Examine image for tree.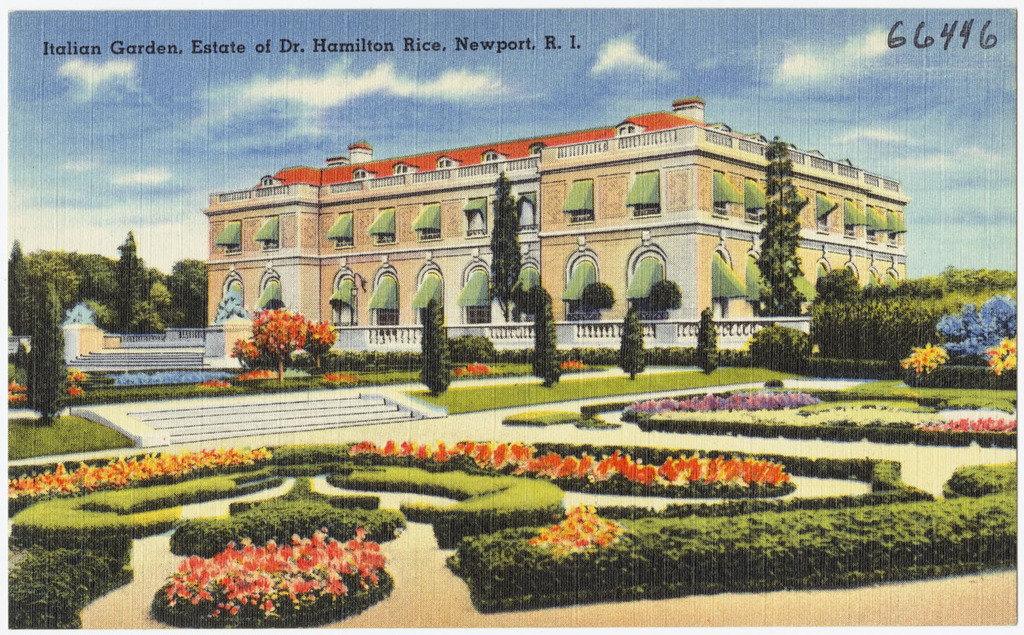
Examination result: 246, 304, 305, 391.
